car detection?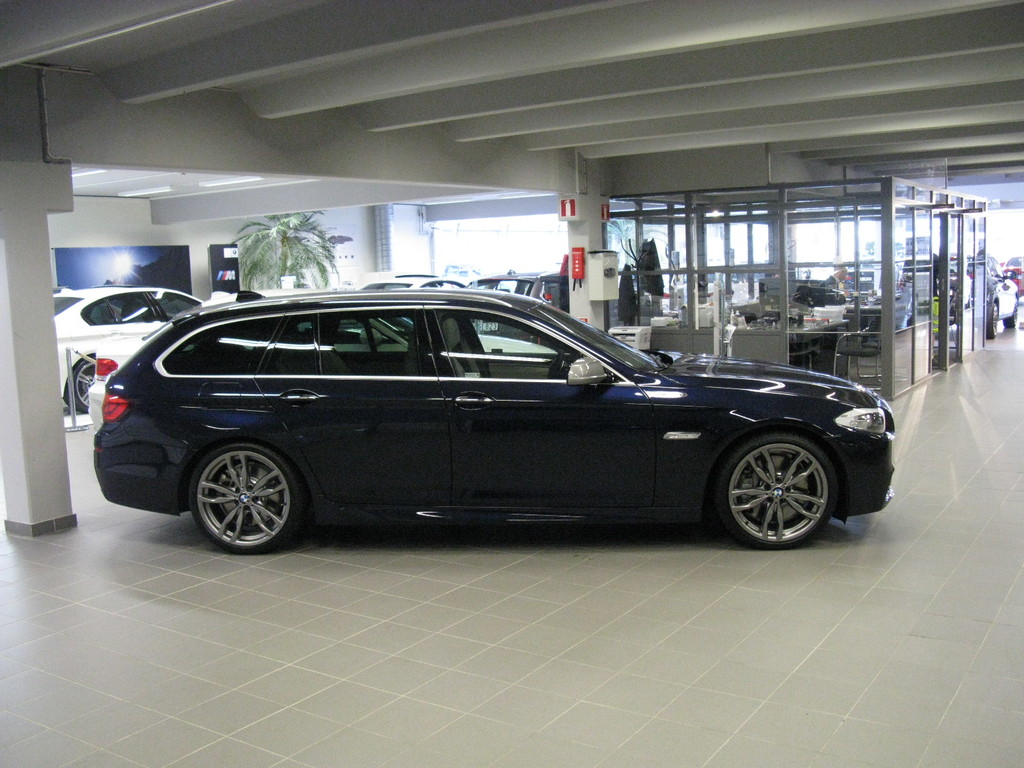
locate(51, 285, 205, 412)
